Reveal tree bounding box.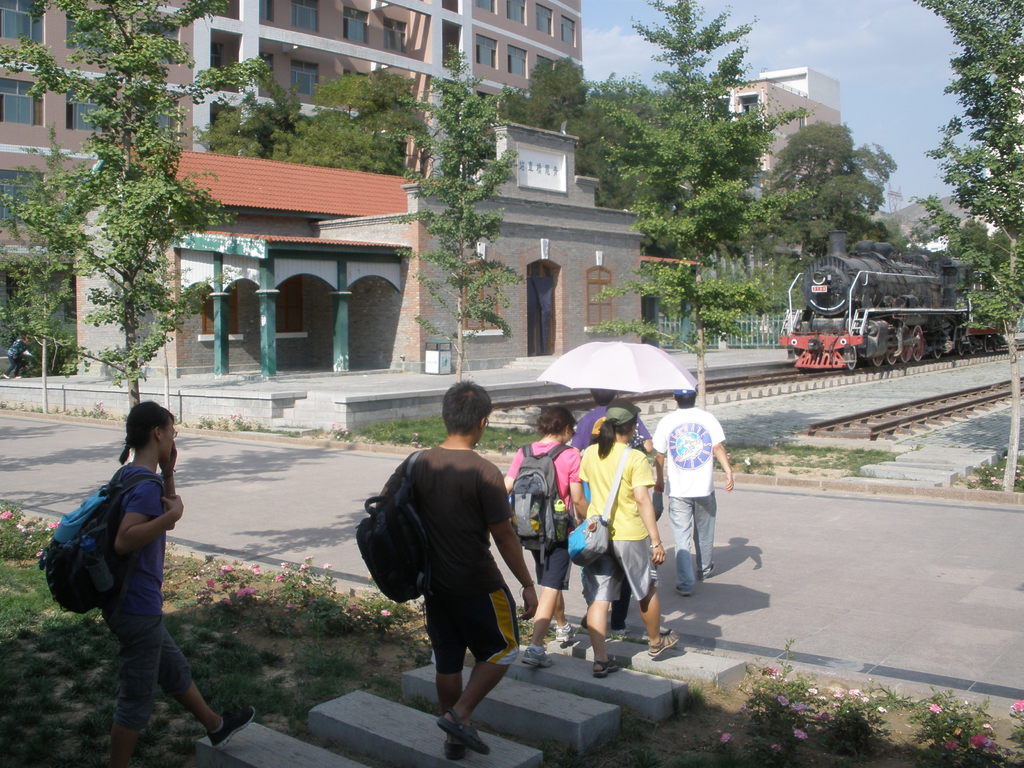
Revealed: 554/34/881/298.
